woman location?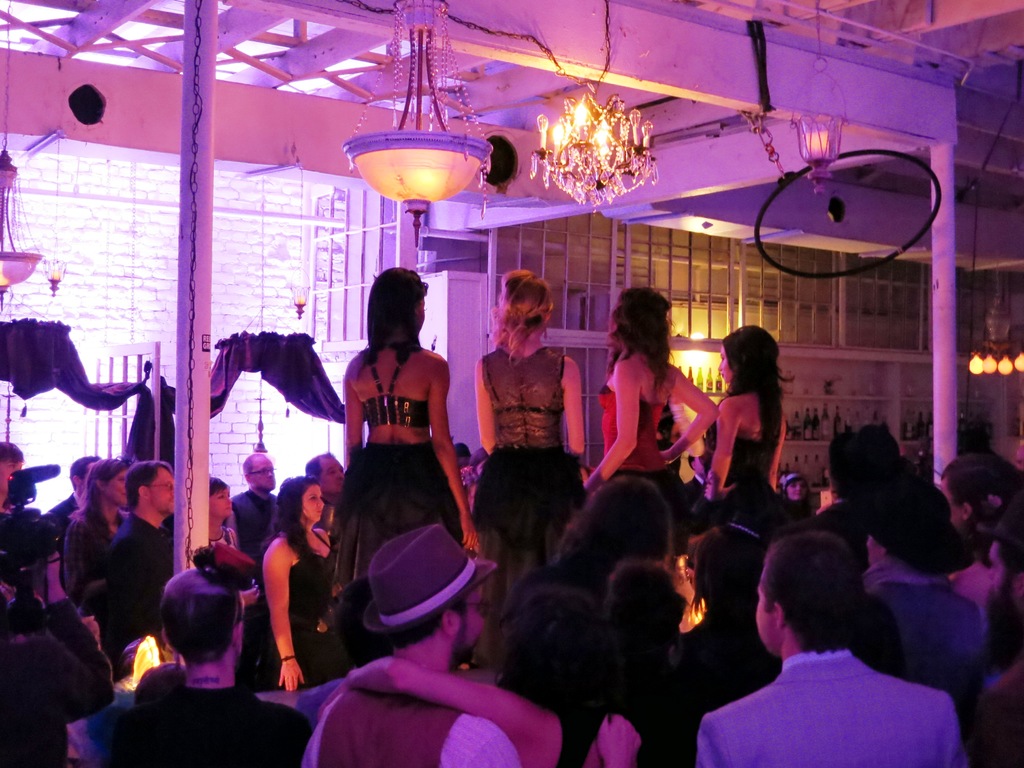
{"x1": 312, "y1": 262, "x2": 470, "y2": 663}
